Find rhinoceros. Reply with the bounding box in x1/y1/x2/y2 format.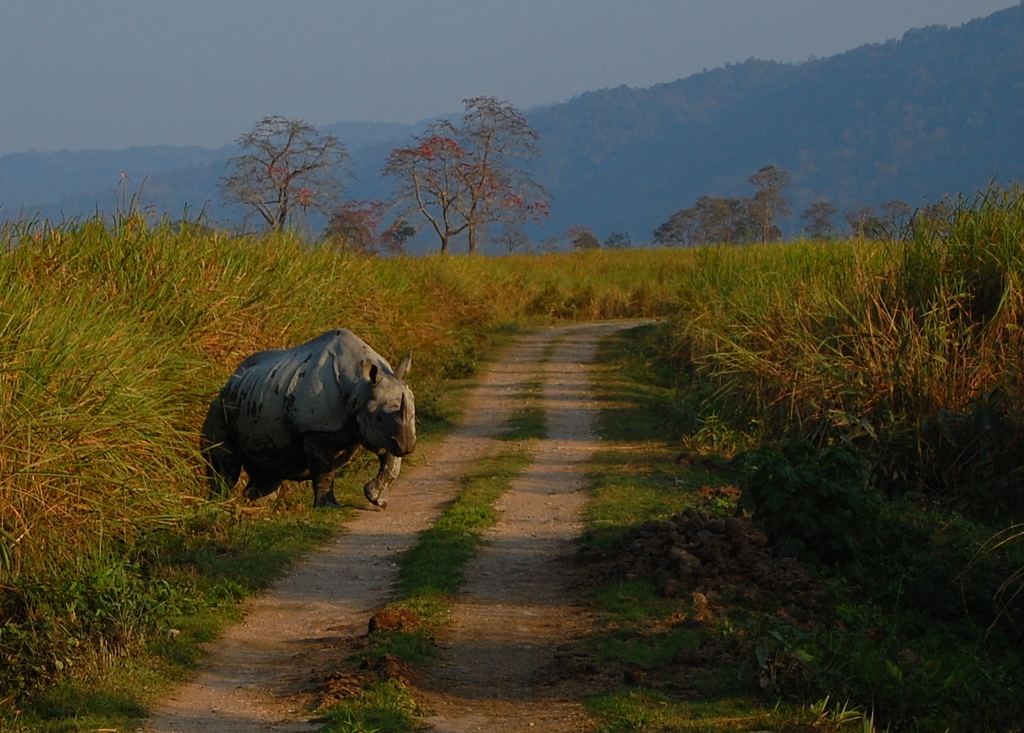
192/322/420/515.
